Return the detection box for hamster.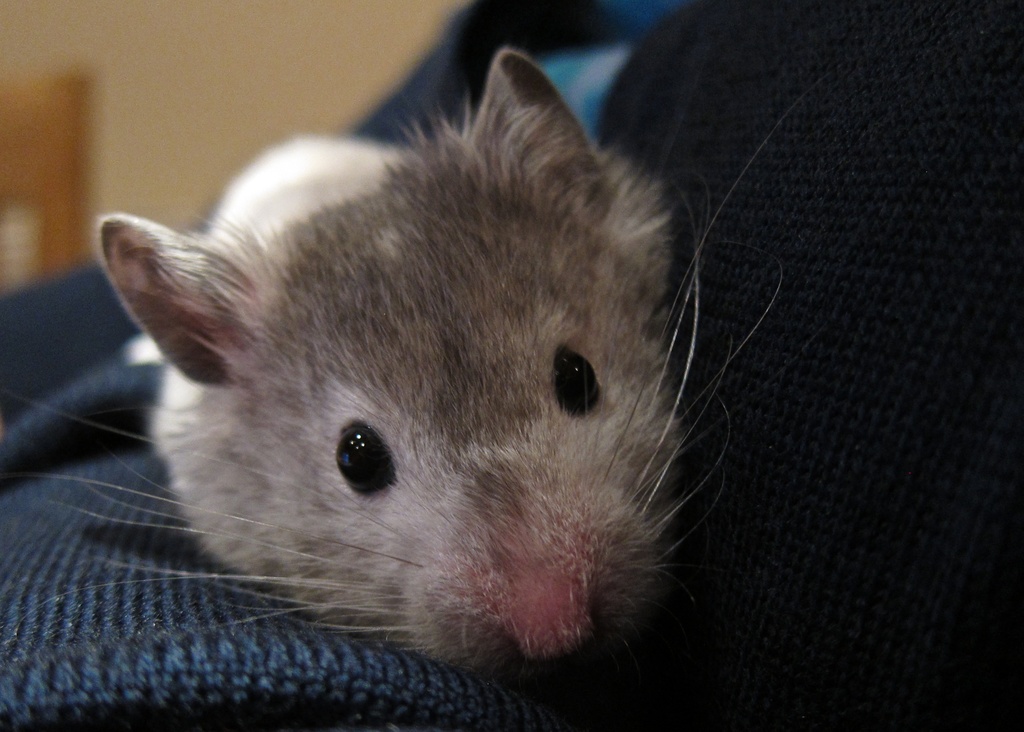
region(0, 42, 825, 717).
